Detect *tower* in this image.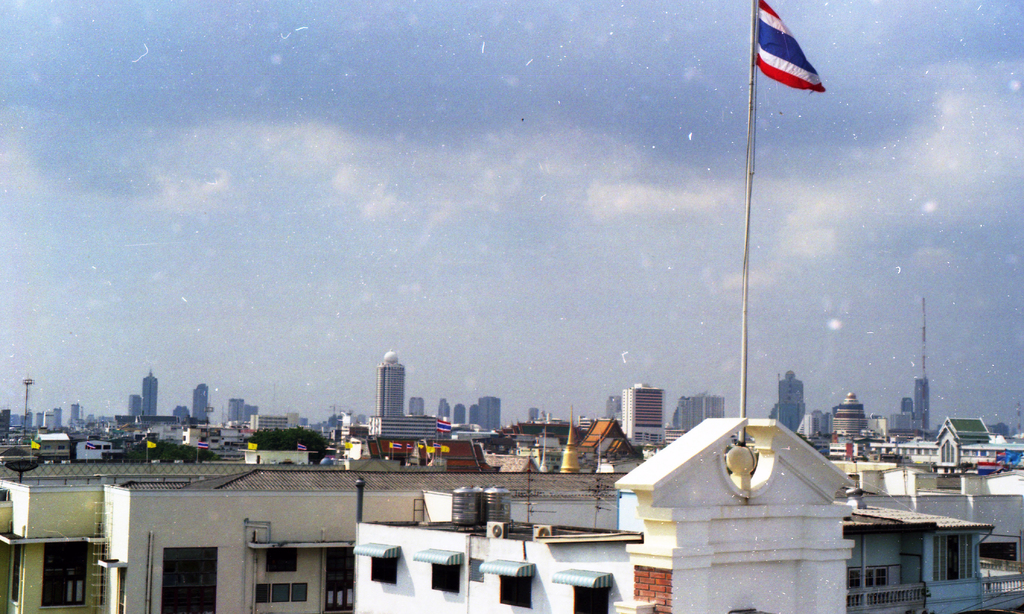
Detection: {"x1": 776, "y1": 370, "x2": 806, "y2": 433}.
